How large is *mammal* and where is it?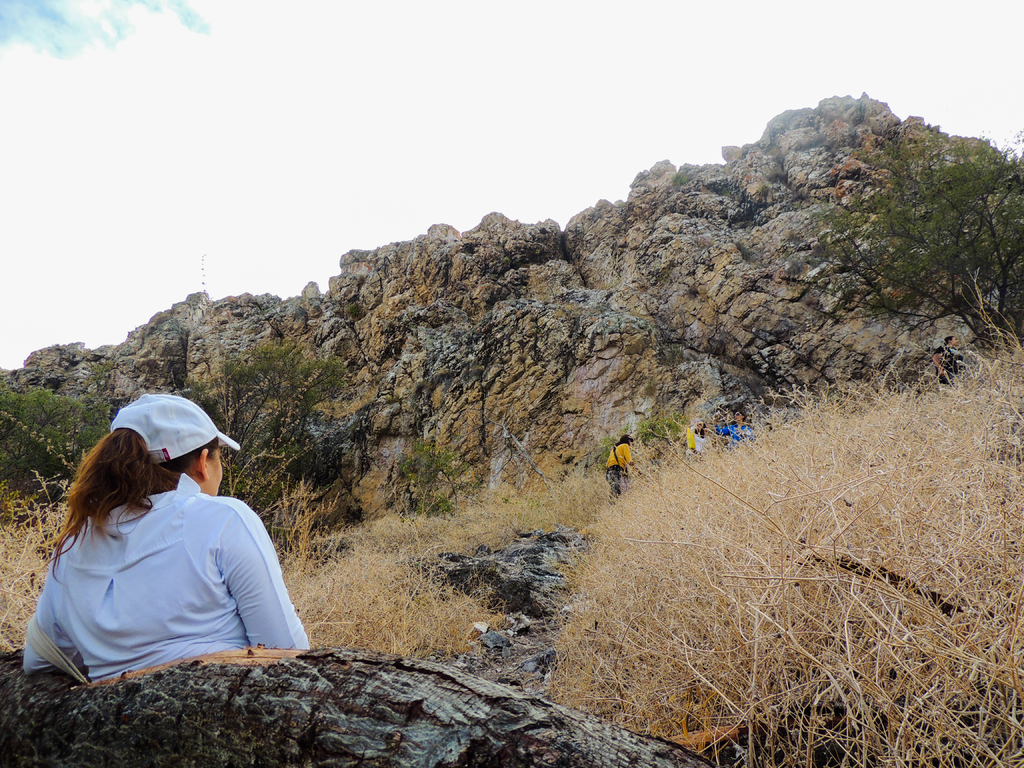
Bounding box: {"left": 716, "top": 406, "right": 756, "bottom": 442}.
